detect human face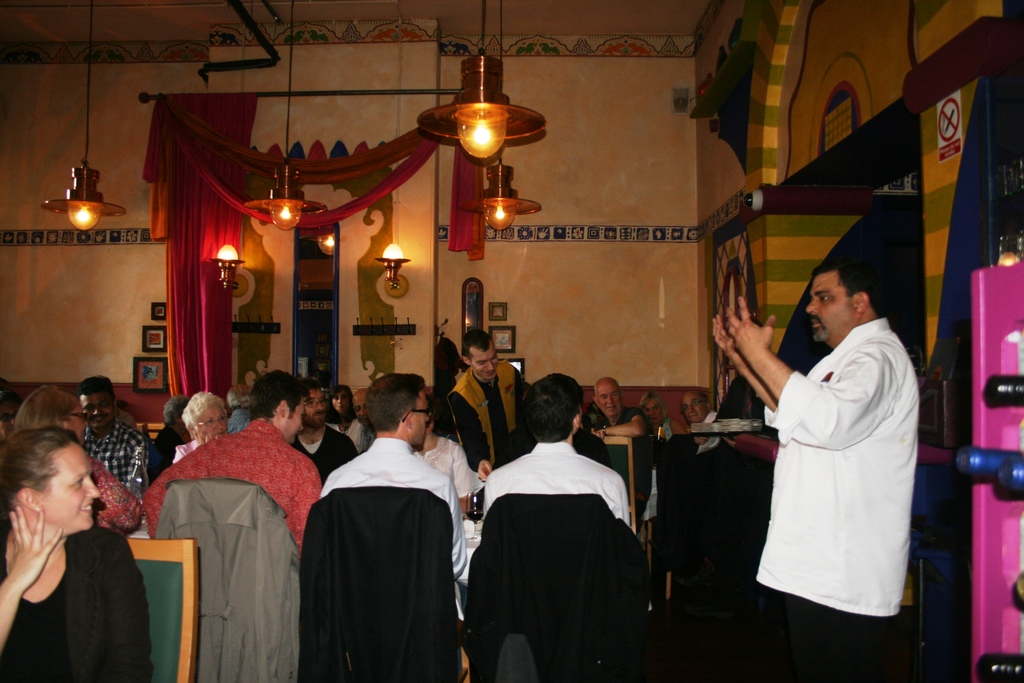
bbox=(330, 393, 346, 413)
